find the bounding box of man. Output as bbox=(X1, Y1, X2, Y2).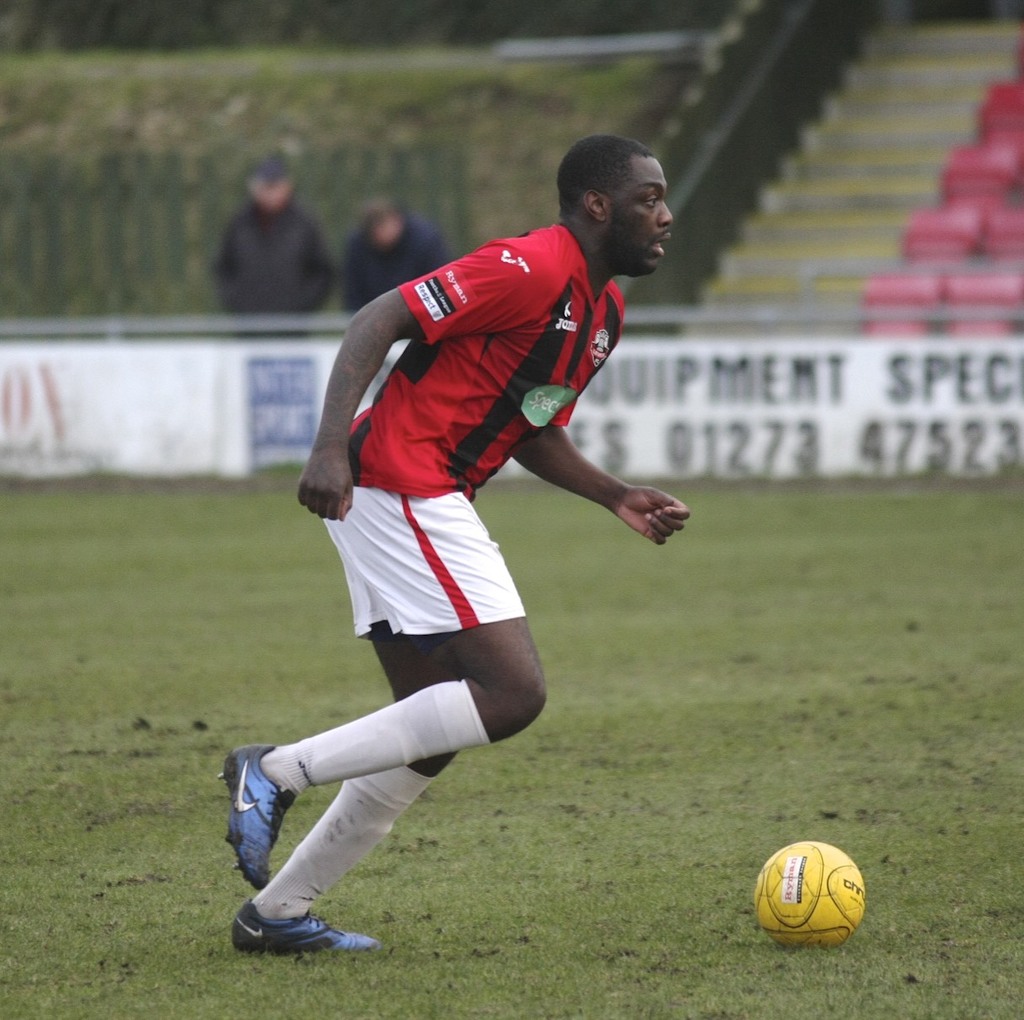
bbox=(244, 160, 721, 970).
